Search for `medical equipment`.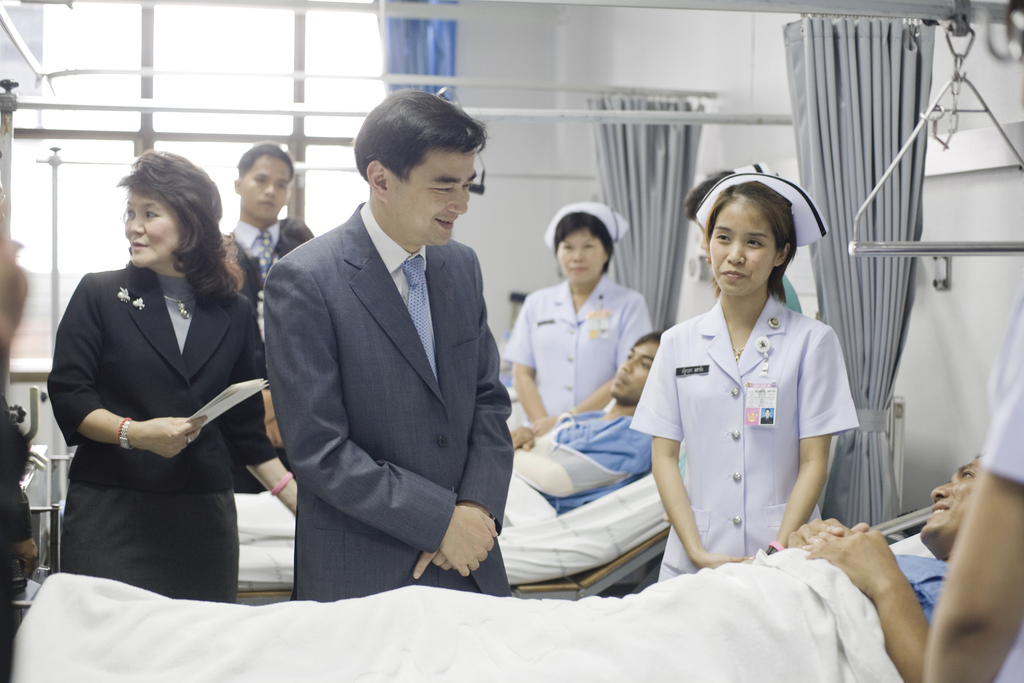
Found at 53, 445, 678, 607.
